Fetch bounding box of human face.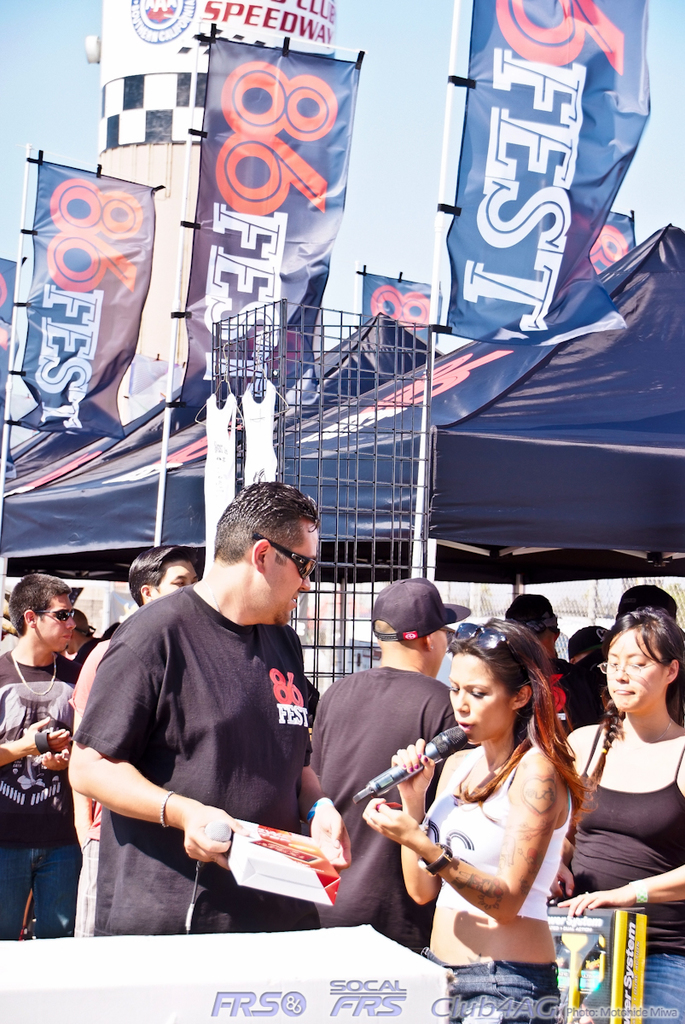
Bbox: [272,515,318,623].
